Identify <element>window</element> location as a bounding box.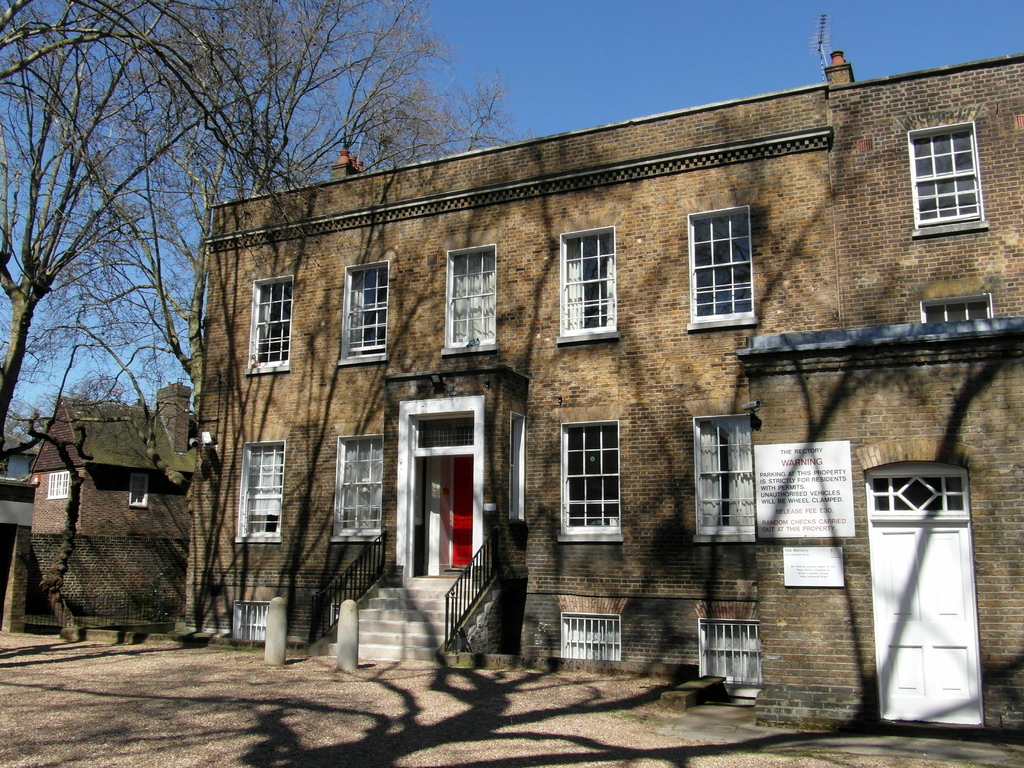
l=697, t=617, r=766, b=684.
